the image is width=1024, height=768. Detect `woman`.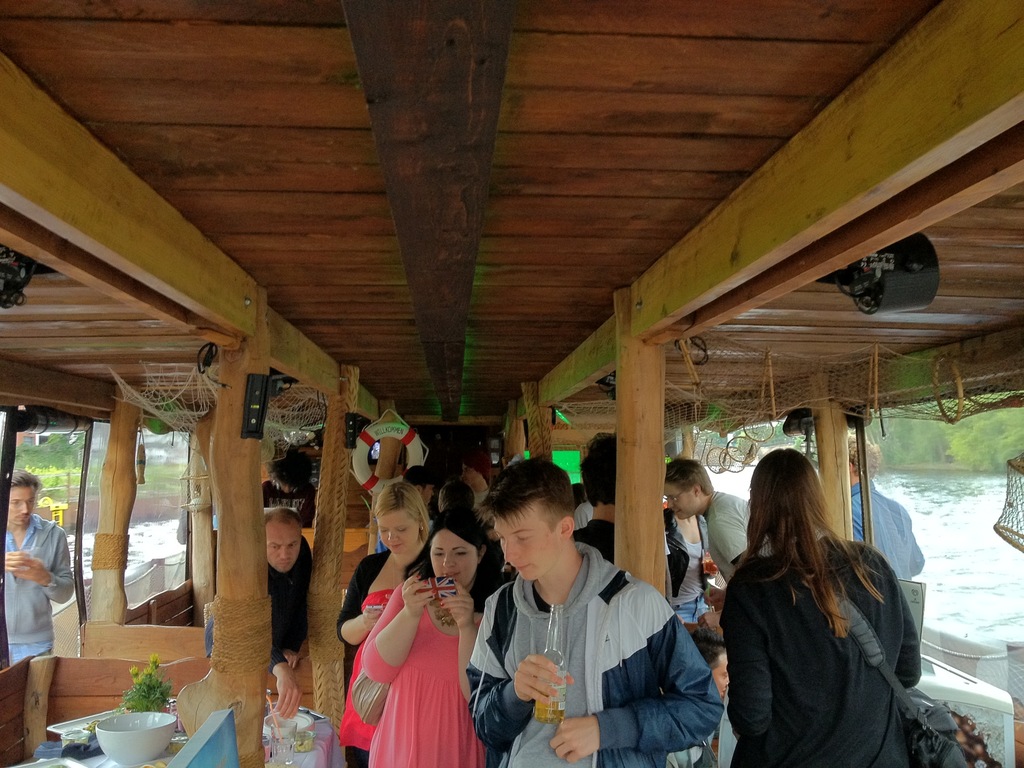
Detection: rect(719, 444, 946, 767).
